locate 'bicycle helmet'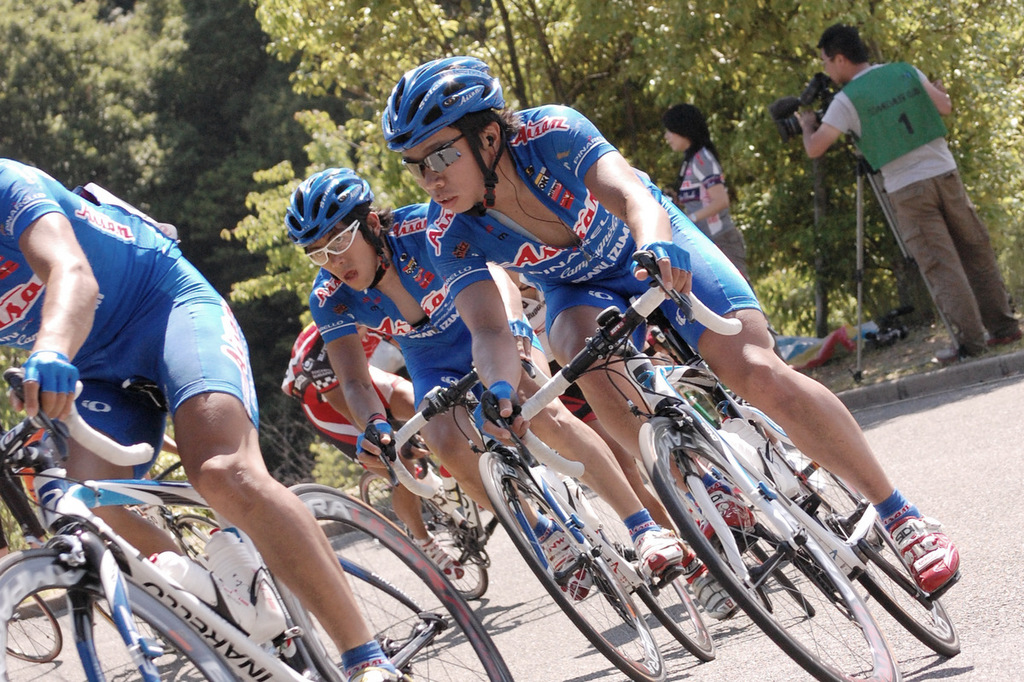
left=285, top=169, right=361, bottom=246
